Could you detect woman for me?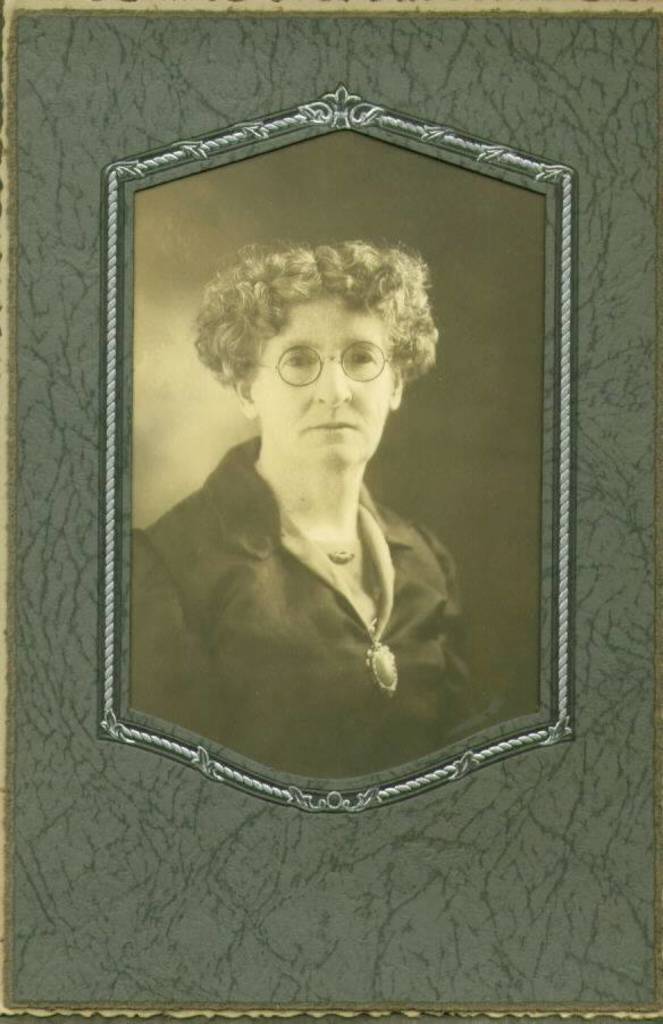
Detection result: [127, 238, 494, 784].
